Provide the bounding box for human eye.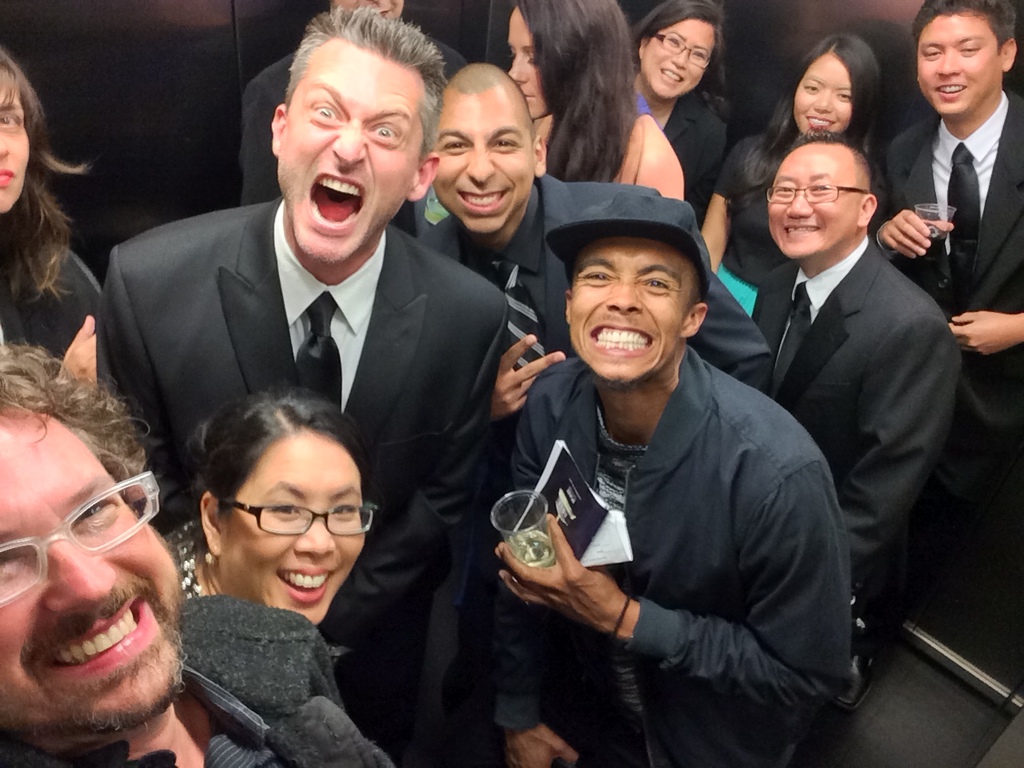
x1=0 y1=112 x2=20 y2=130.
